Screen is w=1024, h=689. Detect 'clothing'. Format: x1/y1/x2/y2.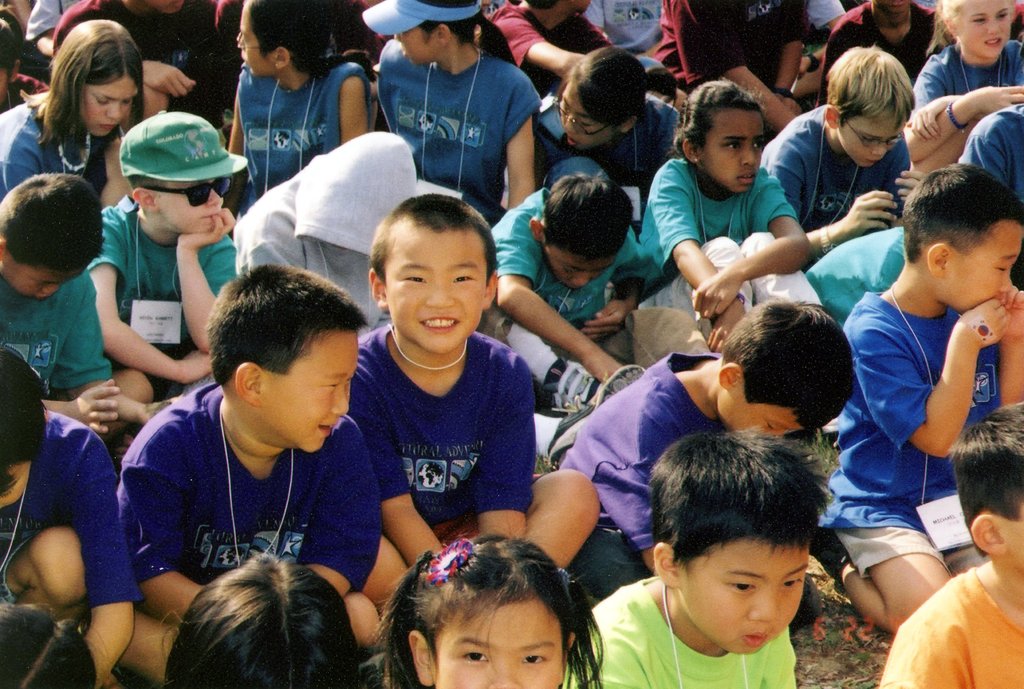
56/3/220/120.
